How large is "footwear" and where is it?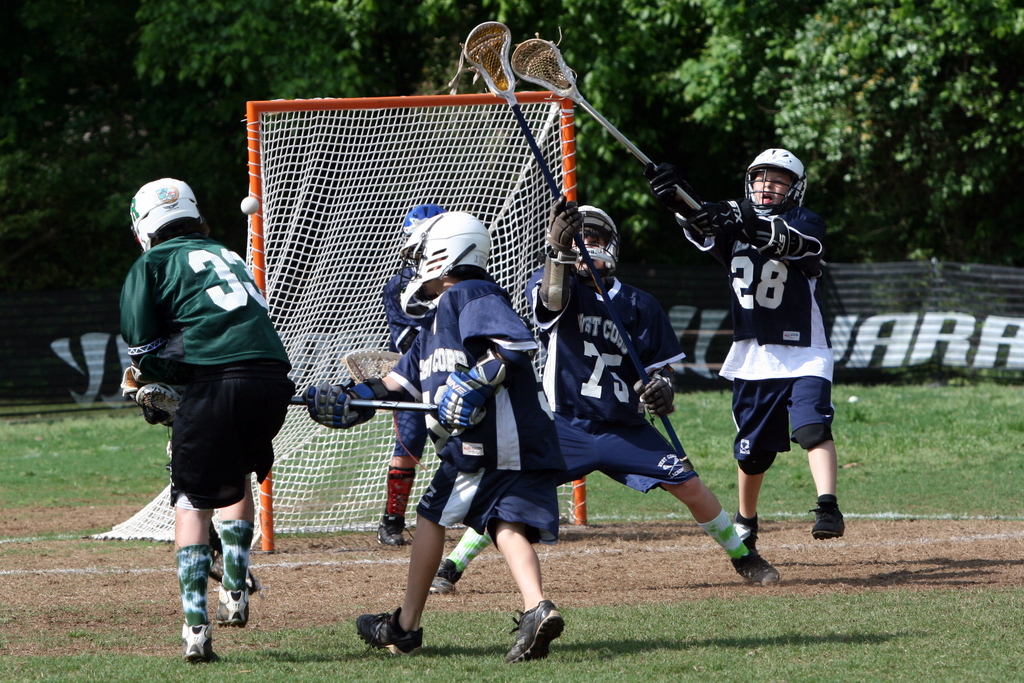
Bounding box: 812/495/844/541.
